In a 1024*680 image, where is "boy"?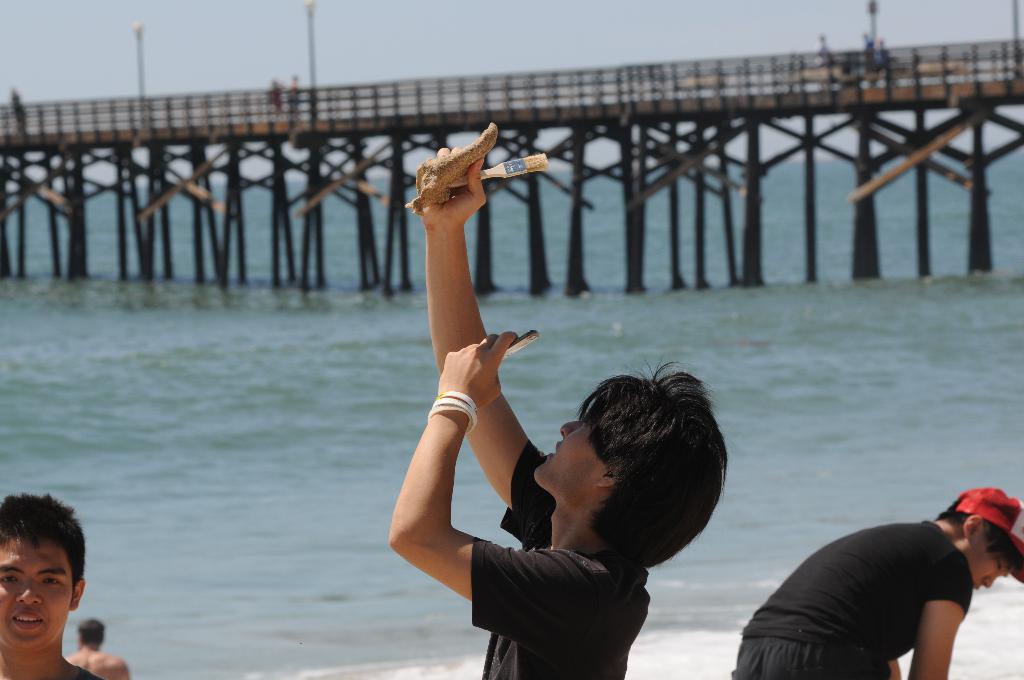
Rect(729, 489, 1023, 679).
